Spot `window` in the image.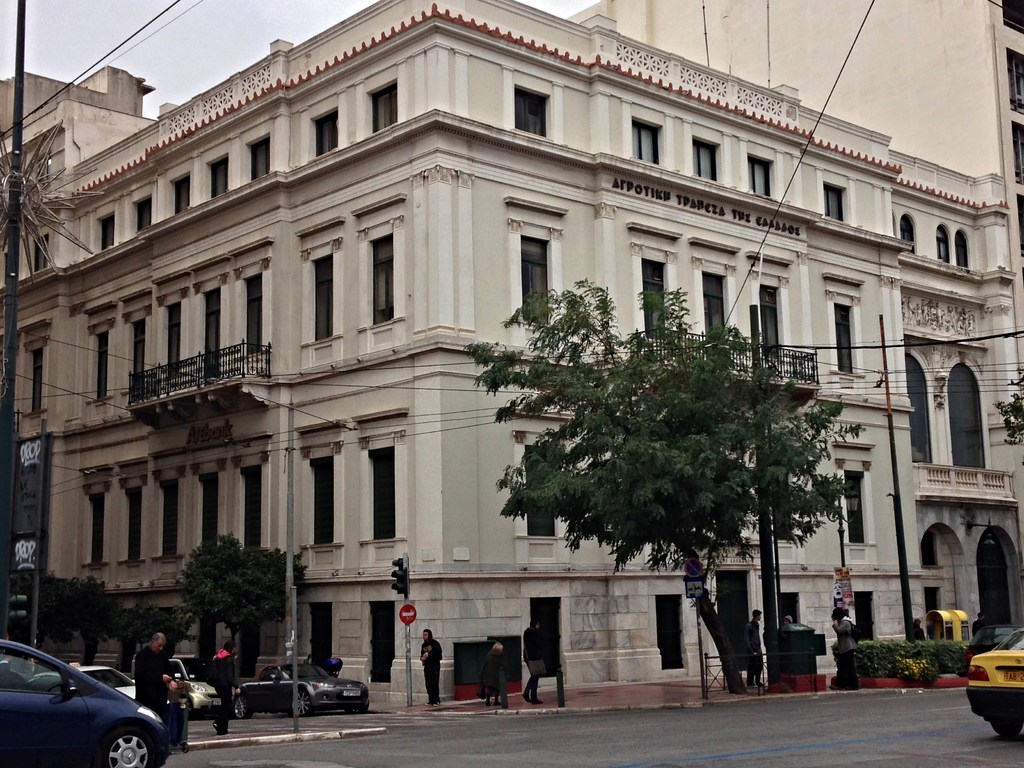
`window` found at l=514, t=85, r=552, b=141.
